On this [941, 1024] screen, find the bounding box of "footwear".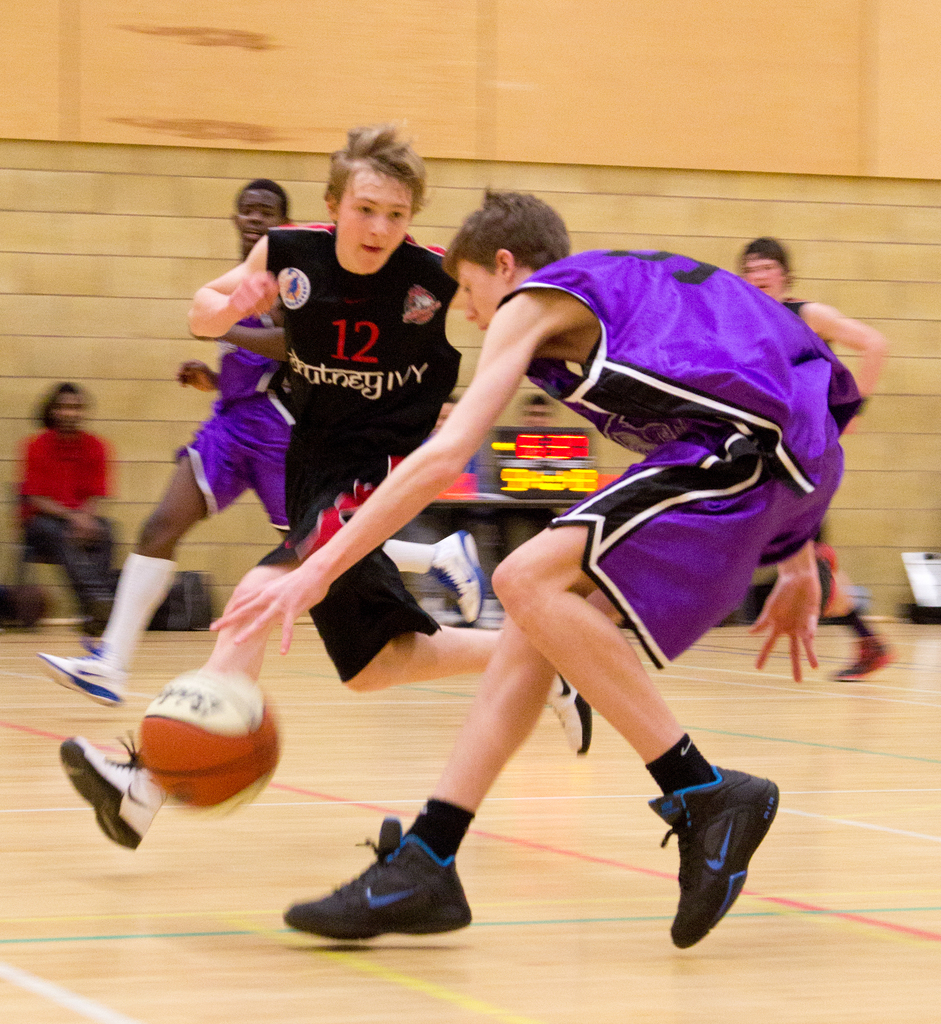
Bounding box: crop(57, 734, 166, 853).
